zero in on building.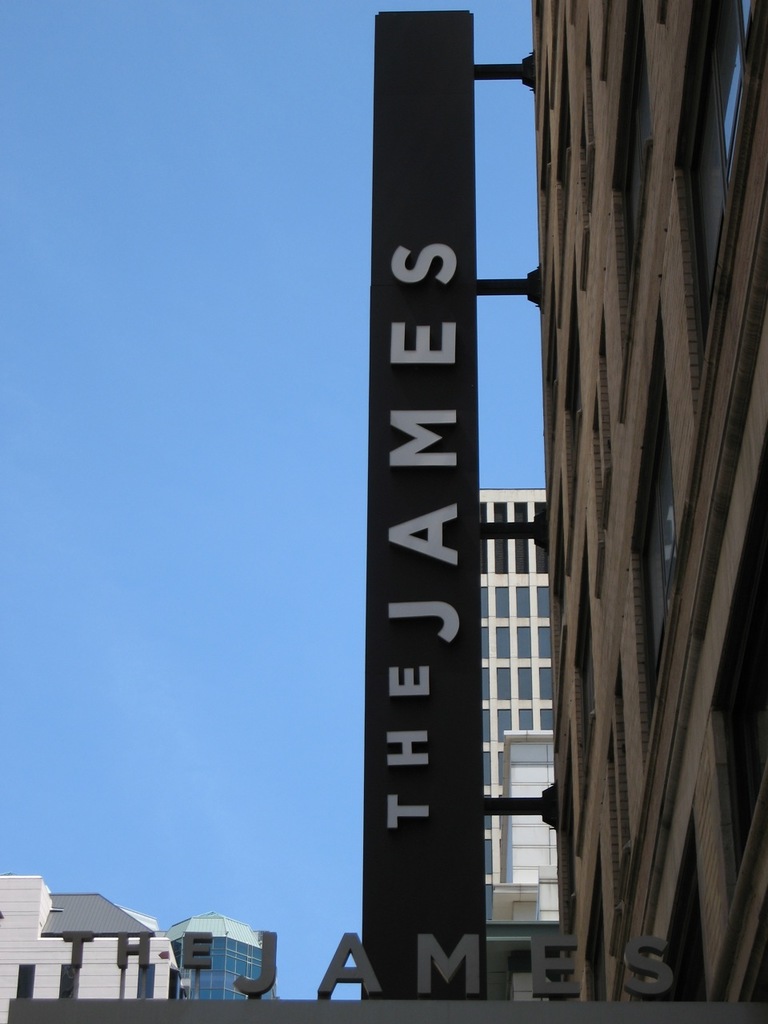
Zeroed in: x1=478 y1=486 x2=562 y2=924.
